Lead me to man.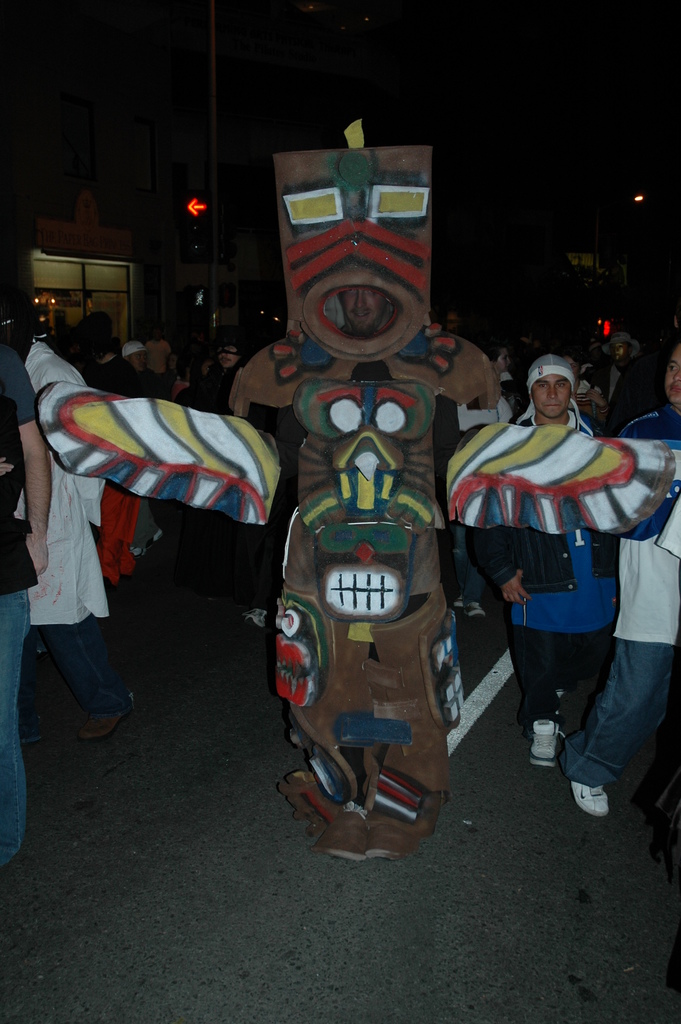
Lead to 456:351:652:798.
